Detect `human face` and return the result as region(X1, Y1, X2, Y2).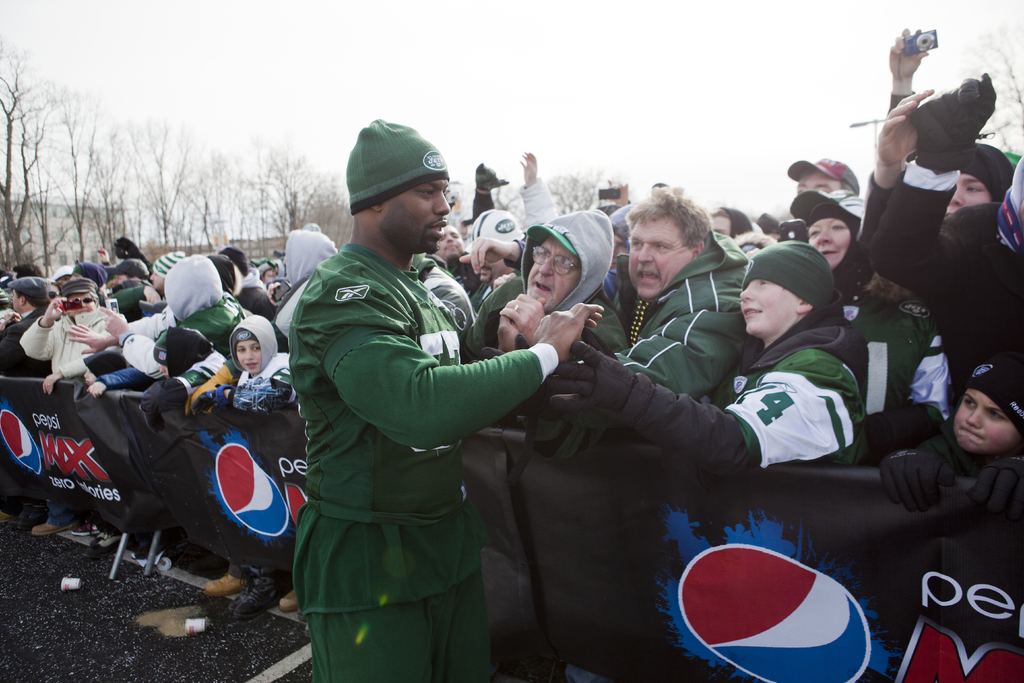
region(954, 388, 1021, 451).
